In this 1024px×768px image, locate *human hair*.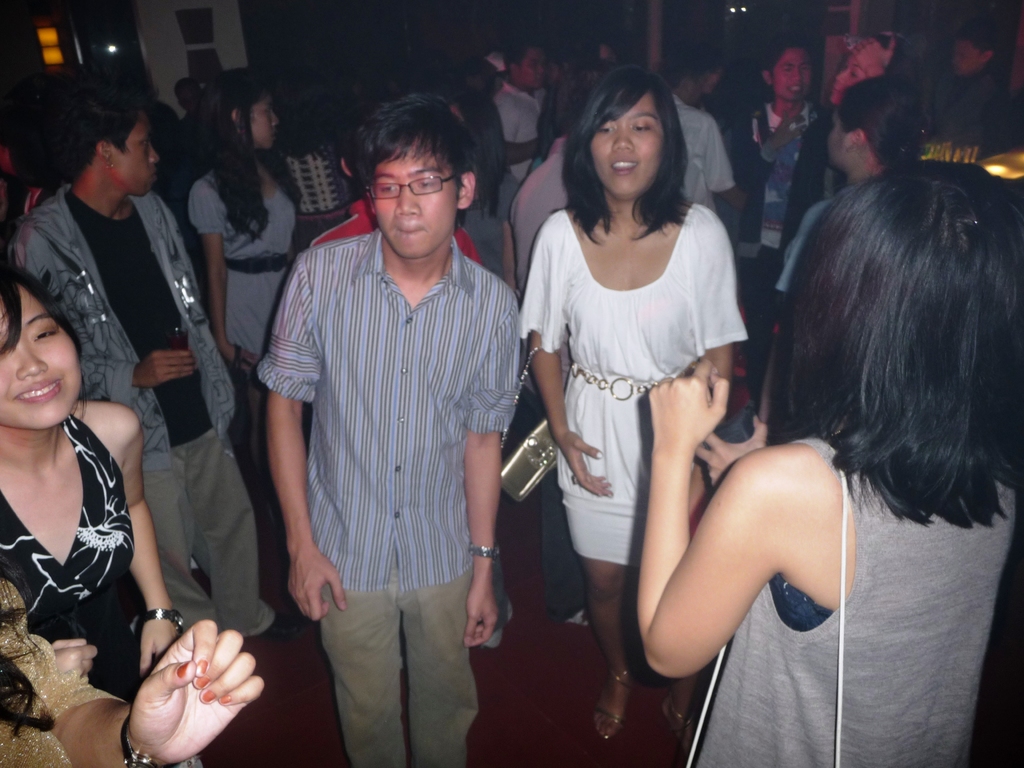
Bounding box: crop(831, 74, 922, 166).
